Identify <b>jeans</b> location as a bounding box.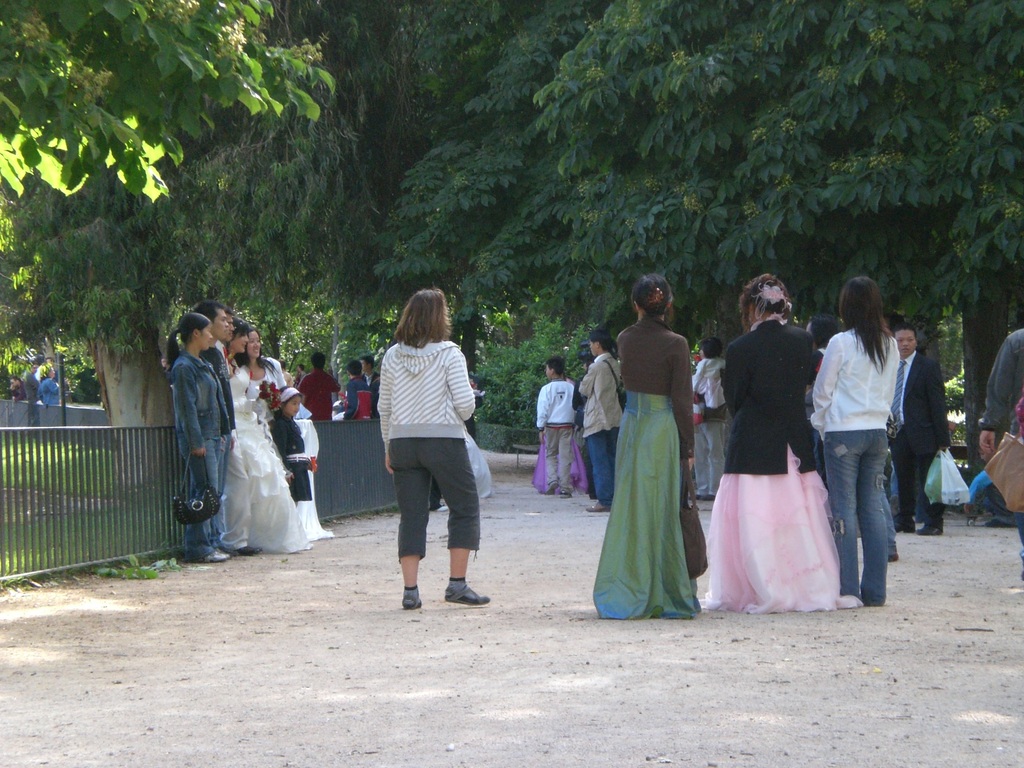
Rect(392, 438, 476, 560).
